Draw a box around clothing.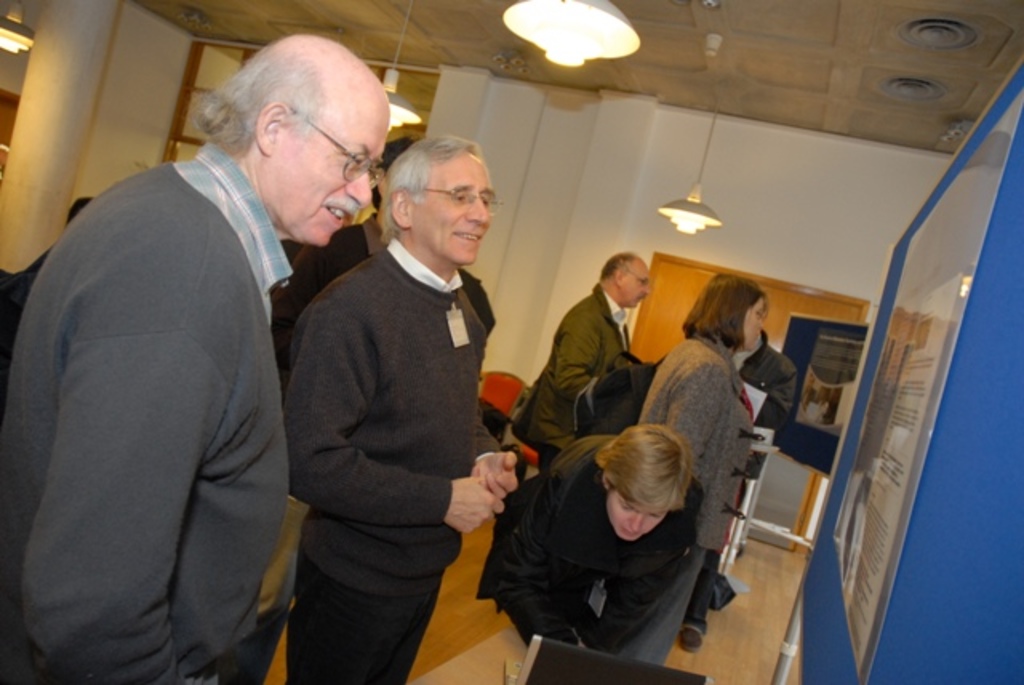
(475, 283, 634, 605).
